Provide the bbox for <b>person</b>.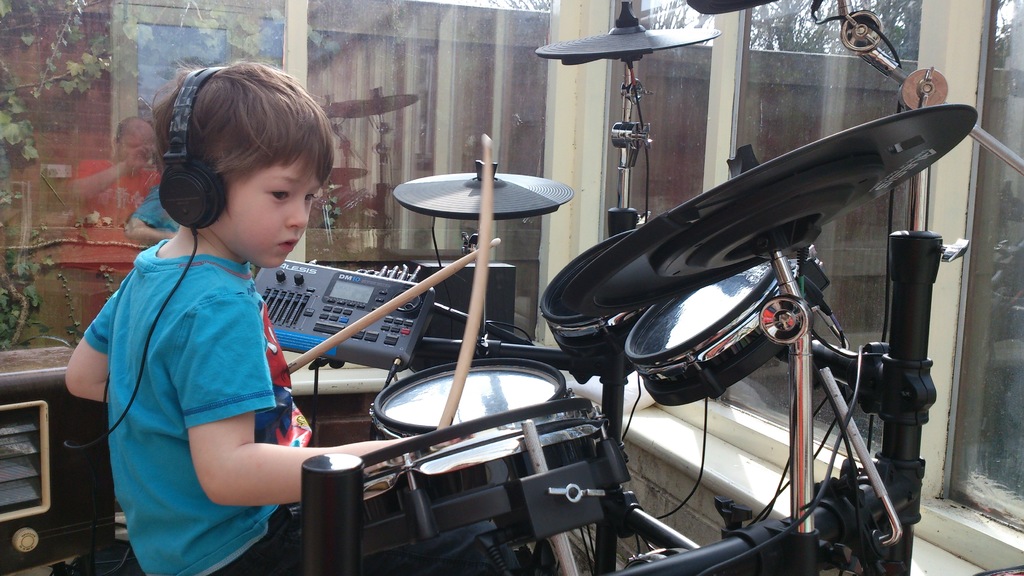
83:78:344:566.
